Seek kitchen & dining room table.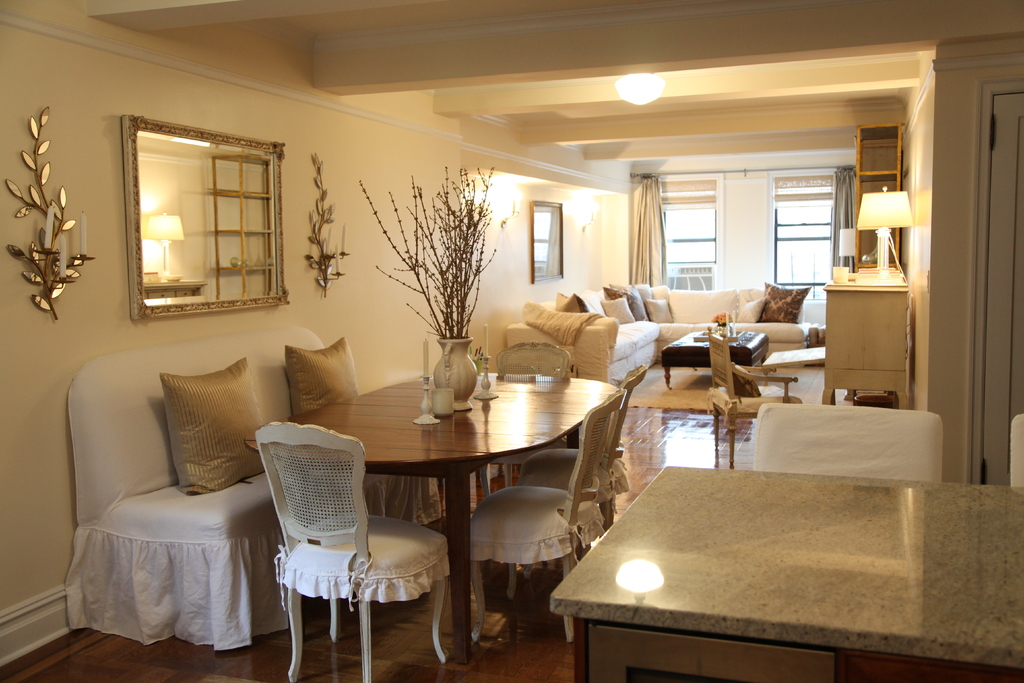
x1=292 y1=367 x2=623 y2=630.
